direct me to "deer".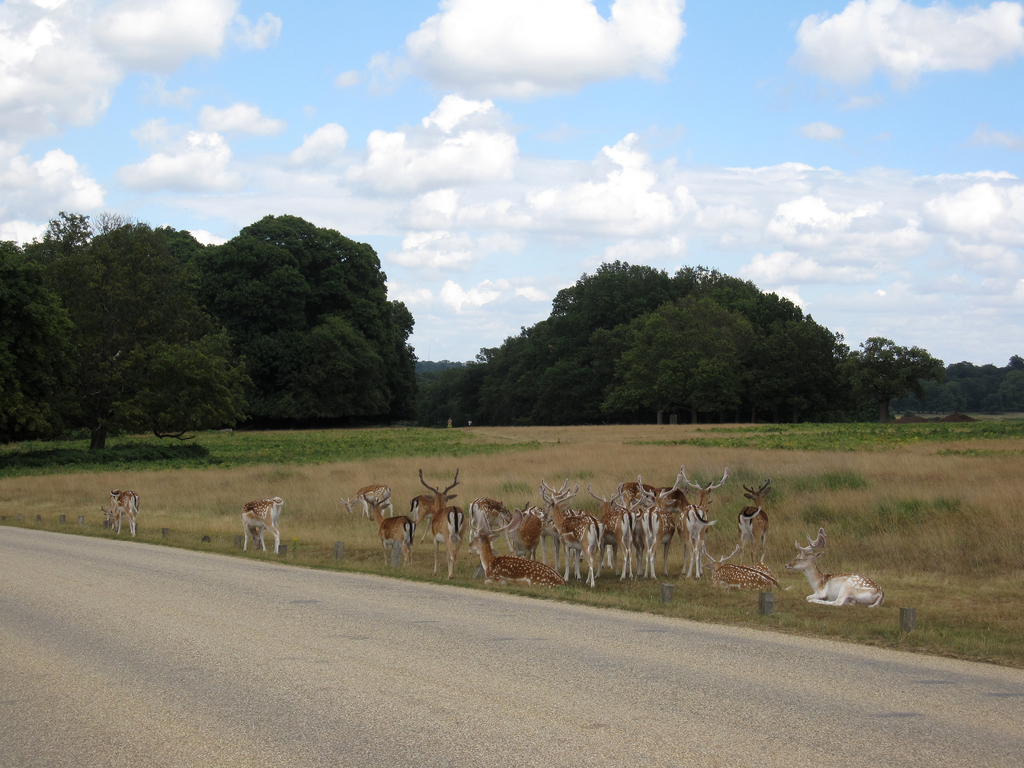
Direction: l=787, t=528, r=883, b=606.
